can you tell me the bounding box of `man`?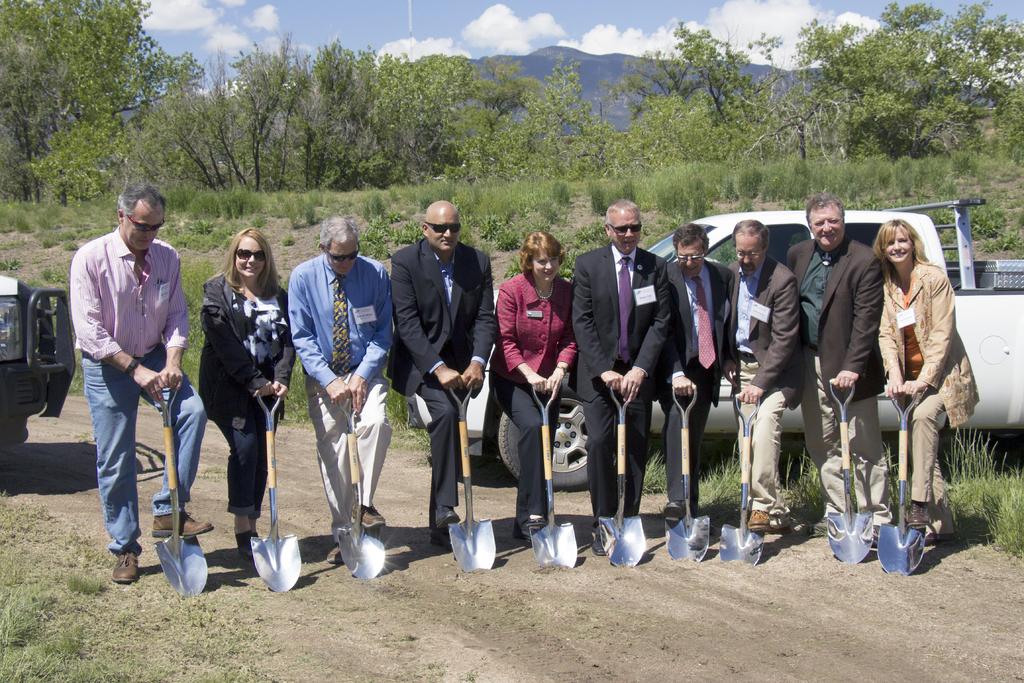
[286, 215, 394, 567].
